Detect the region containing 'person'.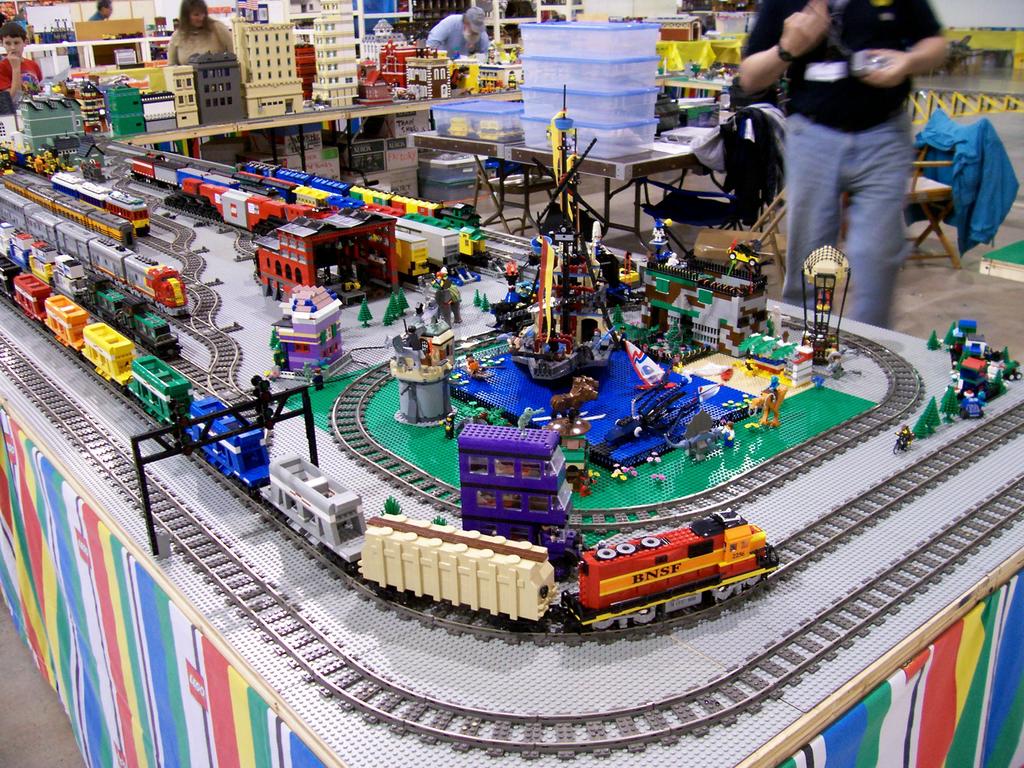
detection(88, 0, 115, 19).
